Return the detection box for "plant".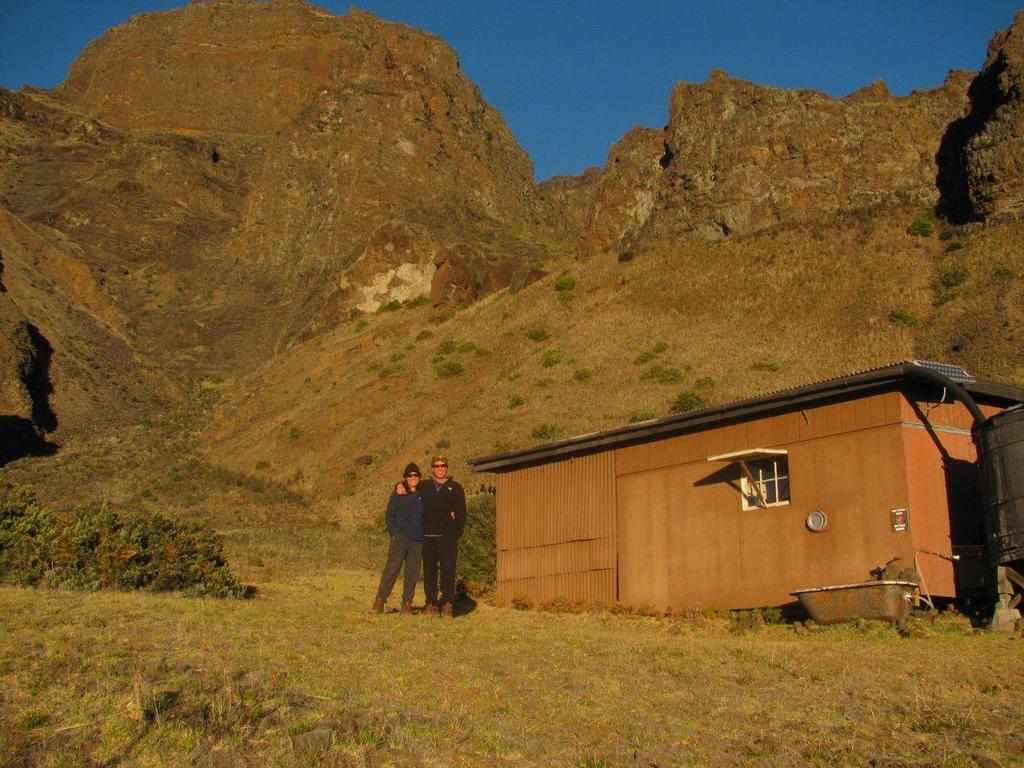
region(138, 678, 190, 722).
